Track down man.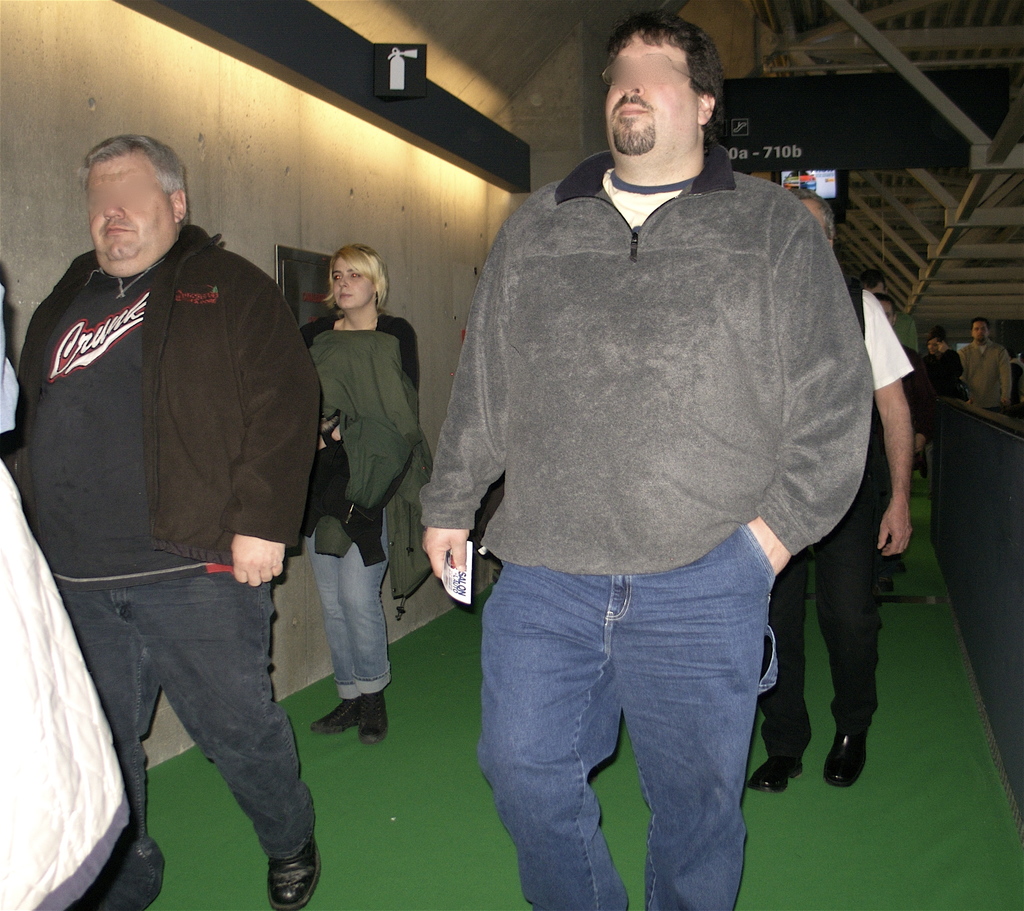
Tracked to bbox(749, 184, 913, 793).
